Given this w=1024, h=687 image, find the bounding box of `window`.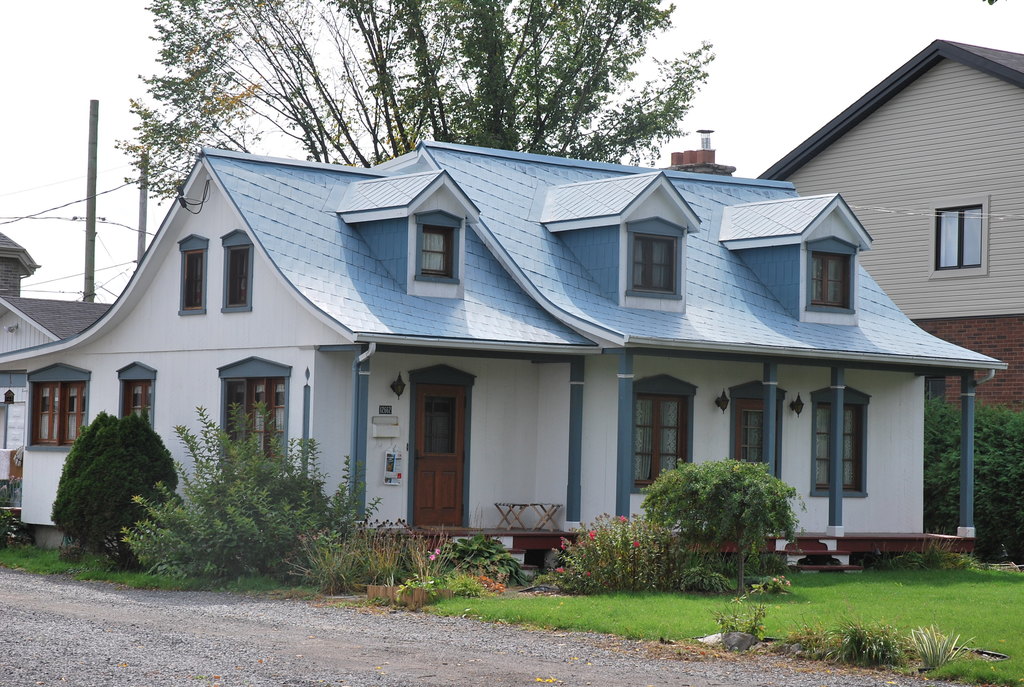
x1=31, y1=384, x2=85, y2=448.
